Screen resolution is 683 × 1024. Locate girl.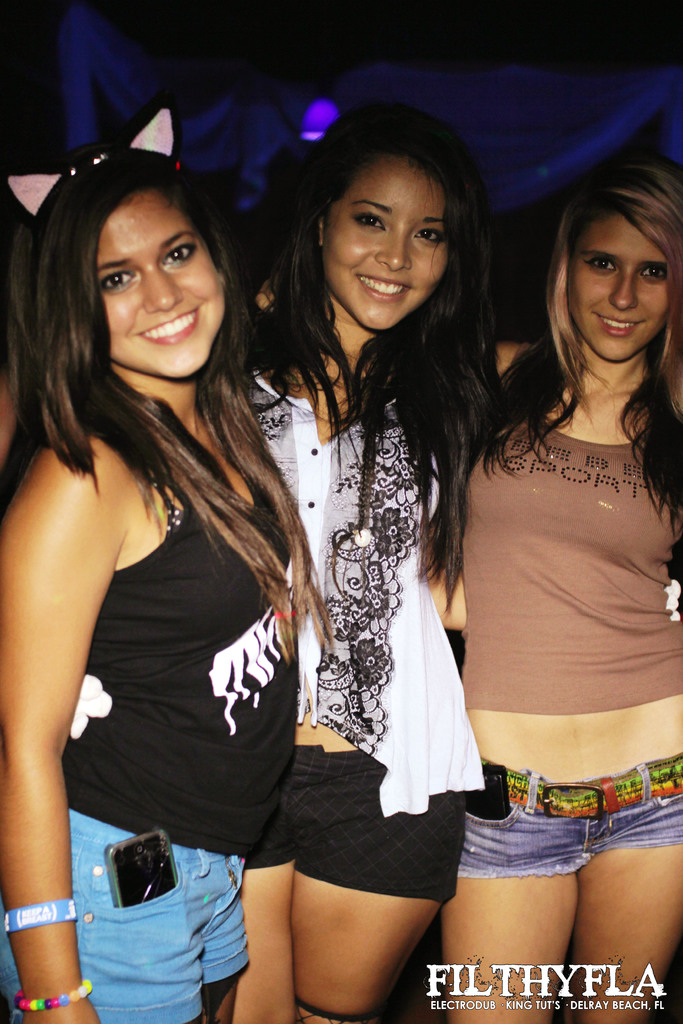
bbox(0, 147, 334, 1023).
